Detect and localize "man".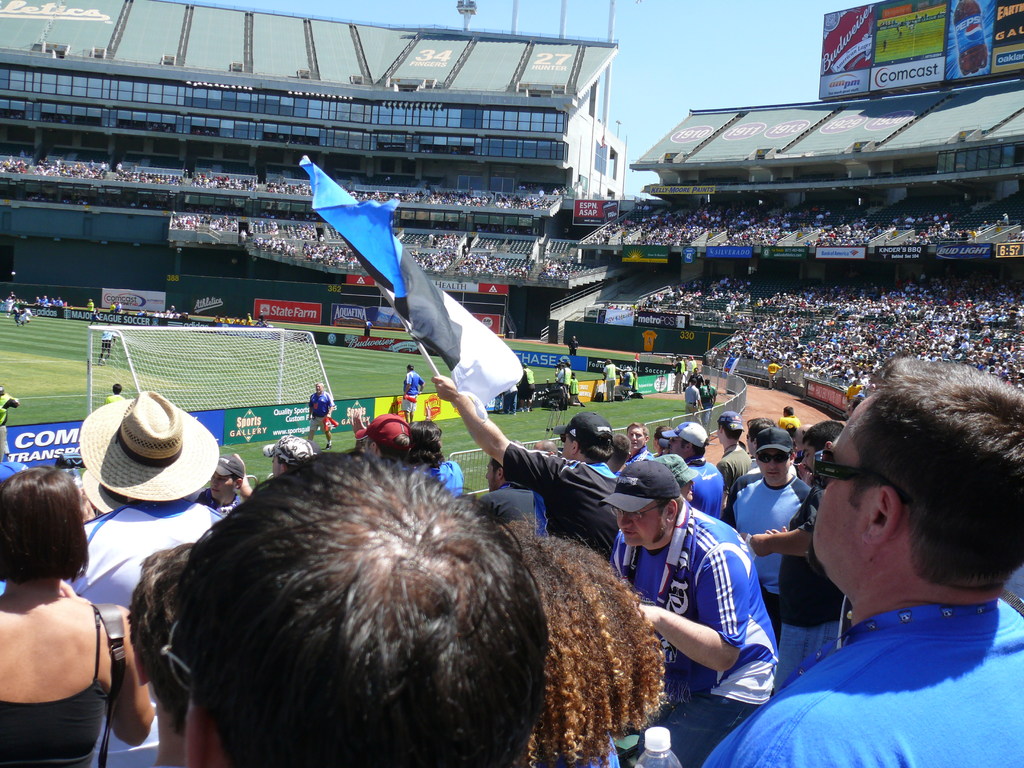
Localized at region(847, 377, 865, 401).
